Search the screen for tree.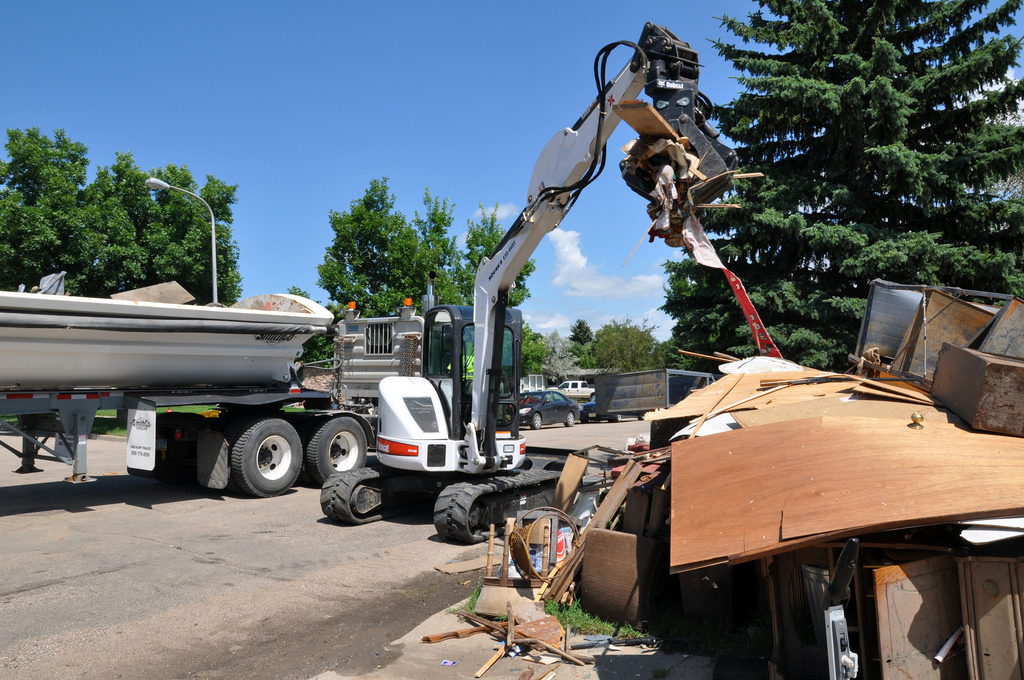
Found at x1=578, y1=308, x2=684, y2=376.
